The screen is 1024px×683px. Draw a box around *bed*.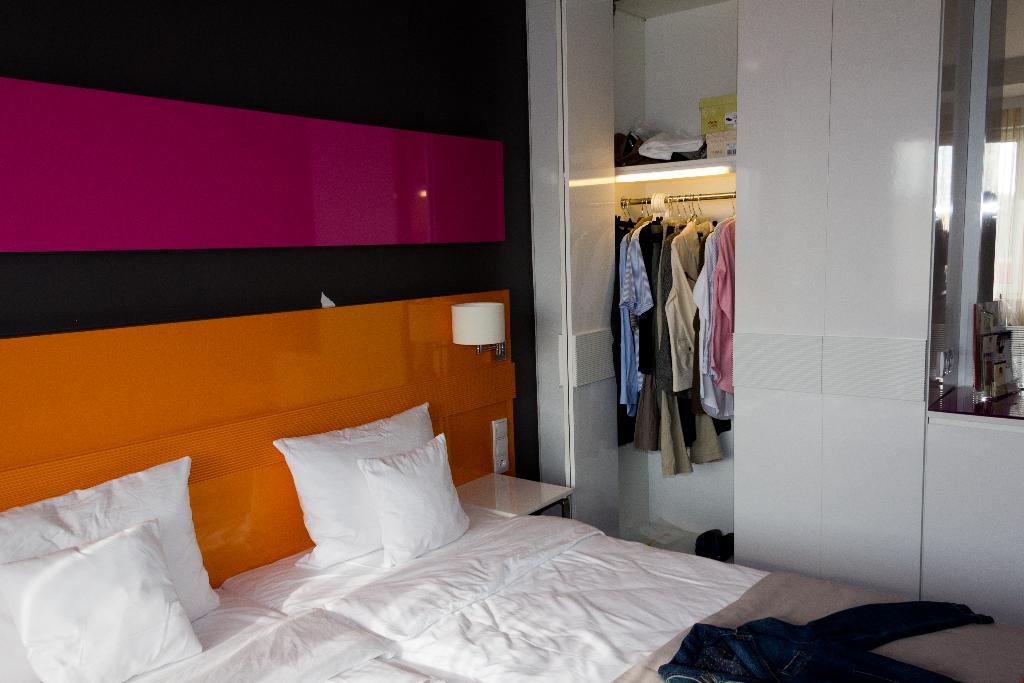
1:403:1021:682.
